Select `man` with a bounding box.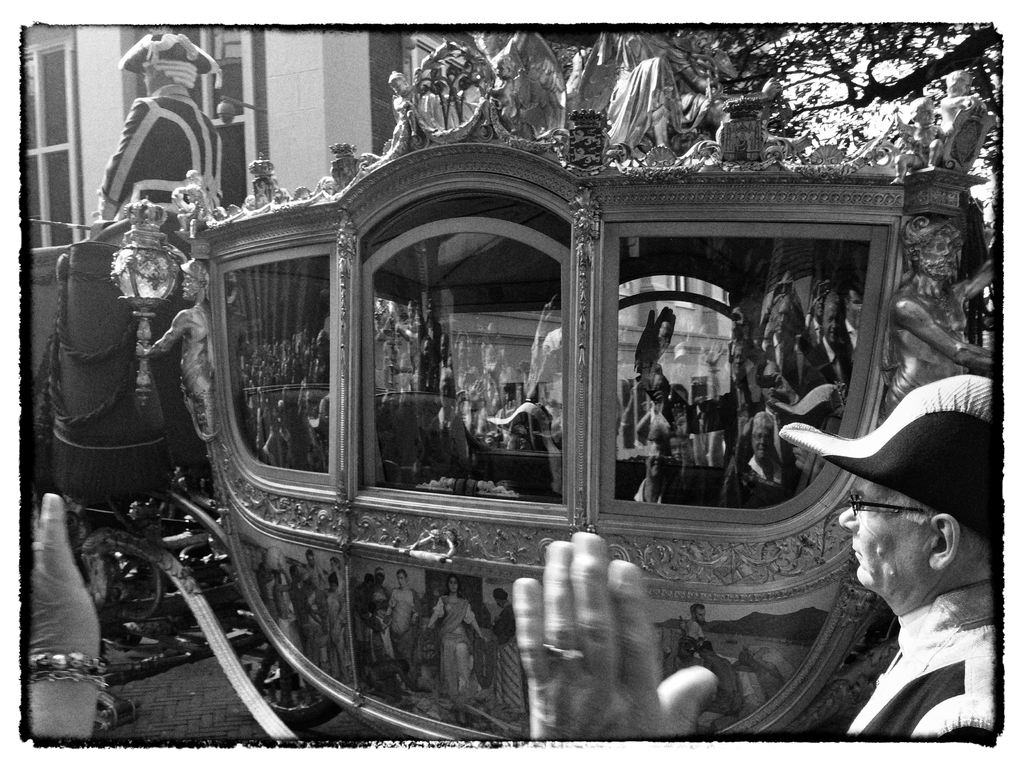
698:643:748:733.
